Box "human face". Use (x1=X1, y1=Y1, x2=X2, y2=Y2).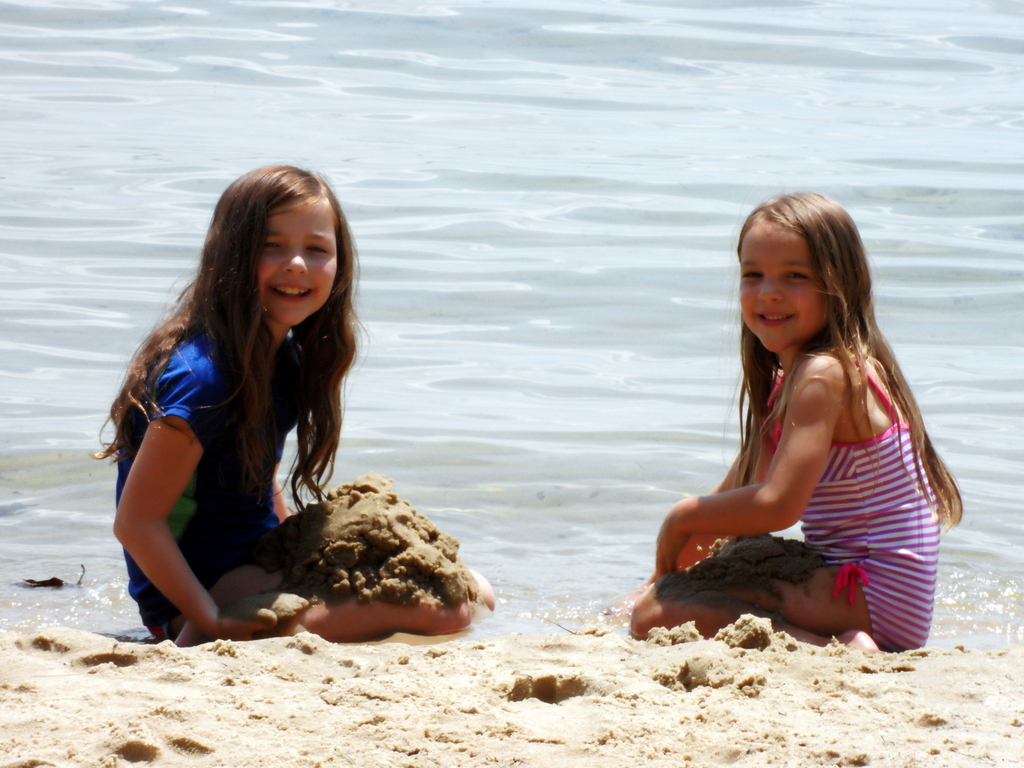
(x1=740, y1=223, x2=831, y2=352).
